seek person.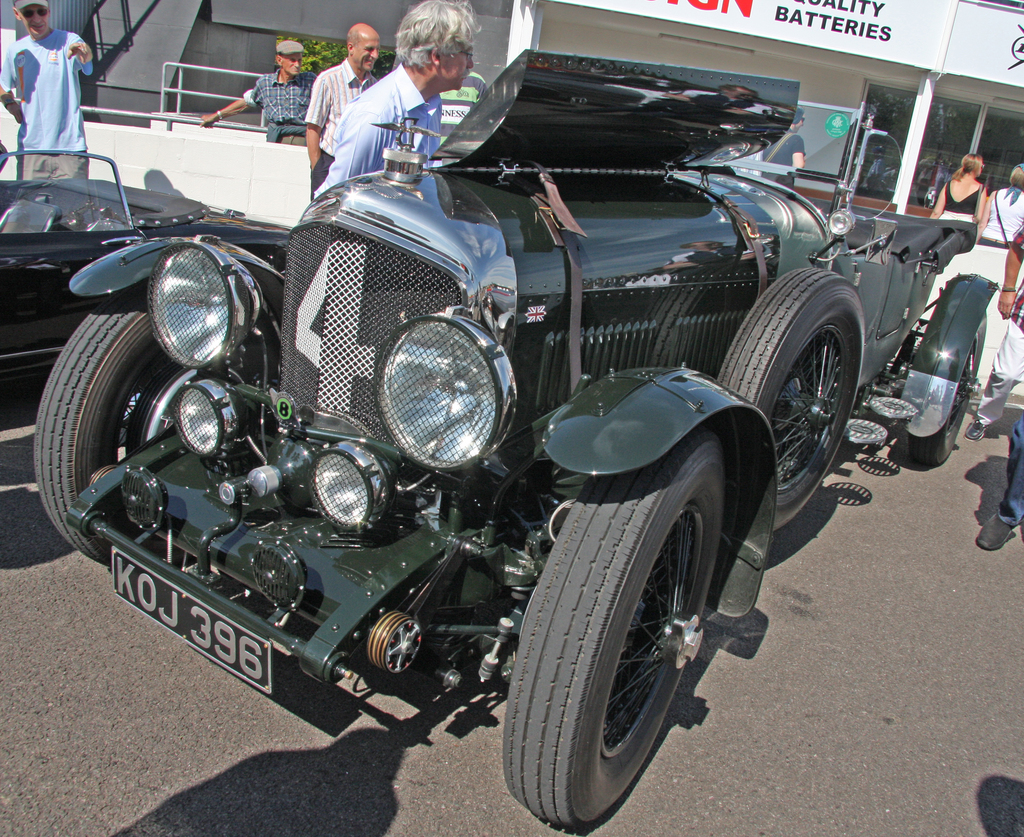
<region>0, 0, 95, 183</region>.
